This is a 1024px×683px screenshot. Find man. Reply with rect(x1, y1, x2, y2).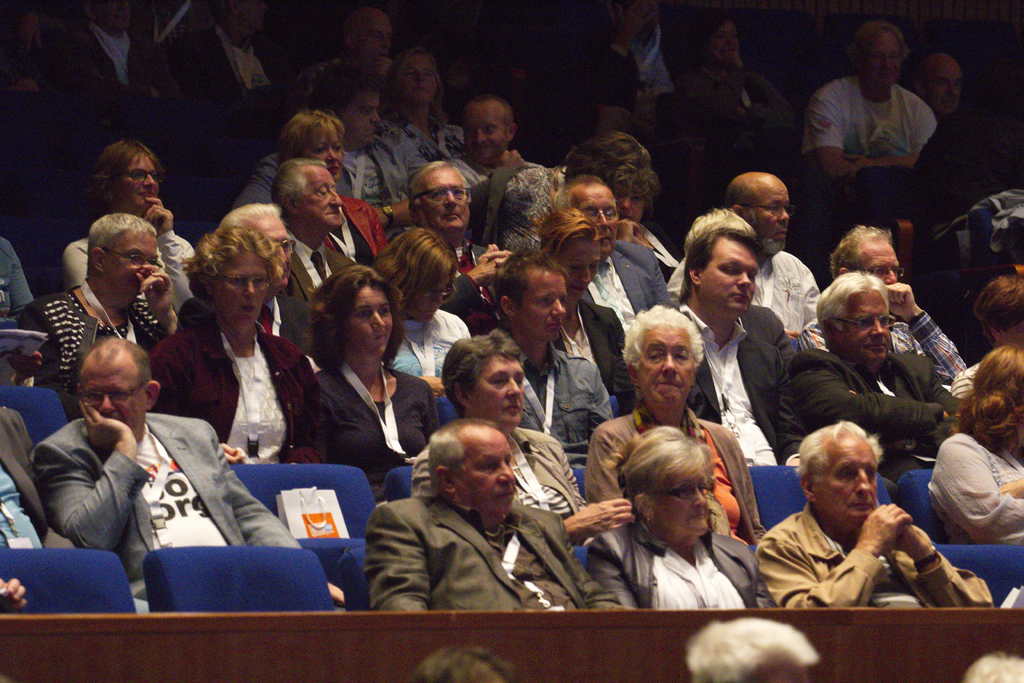
rect(274, 158, 357, 302).
